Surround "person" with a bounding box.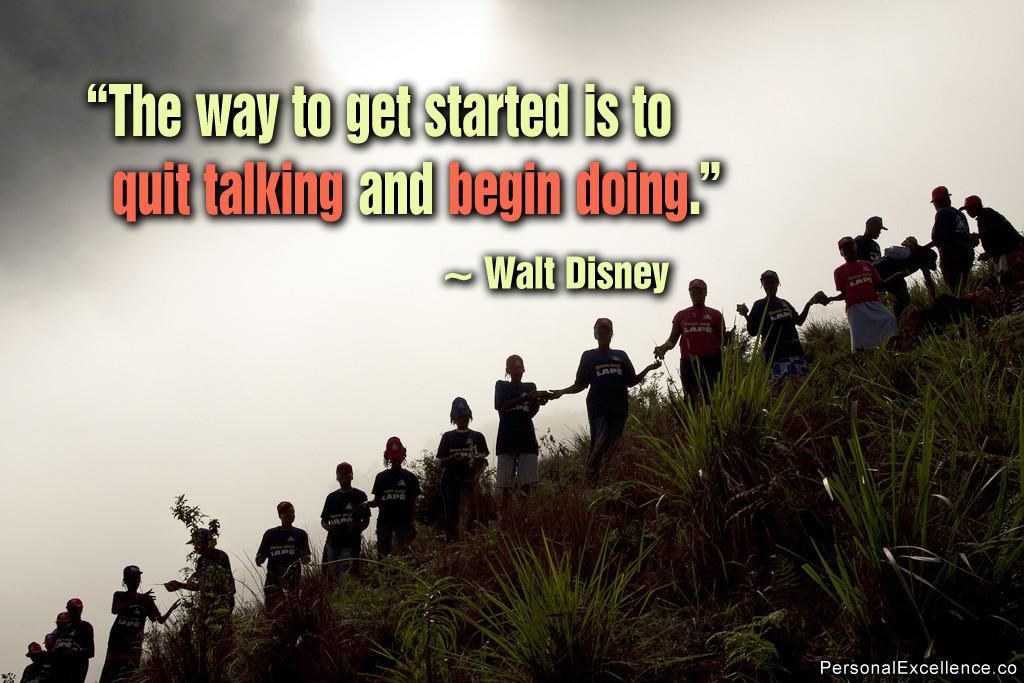
<bbox>860, 197, 887, 271</bbox>.
